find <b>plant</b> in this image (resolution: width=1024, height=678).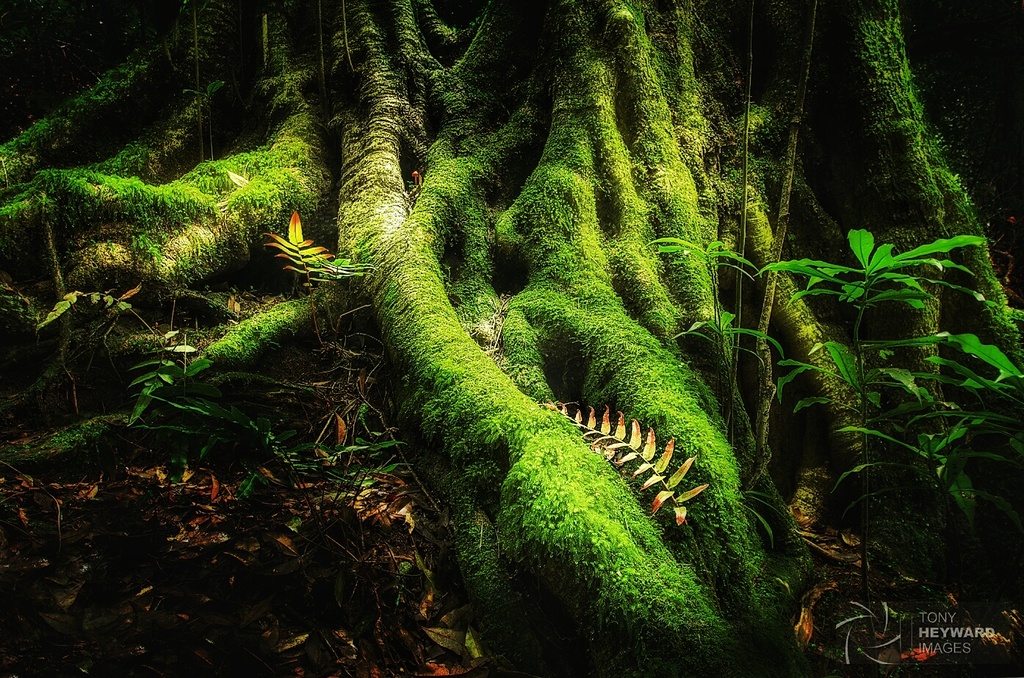
{"left": 652, "top": 242, "right": 785, "bottom": 442}.
